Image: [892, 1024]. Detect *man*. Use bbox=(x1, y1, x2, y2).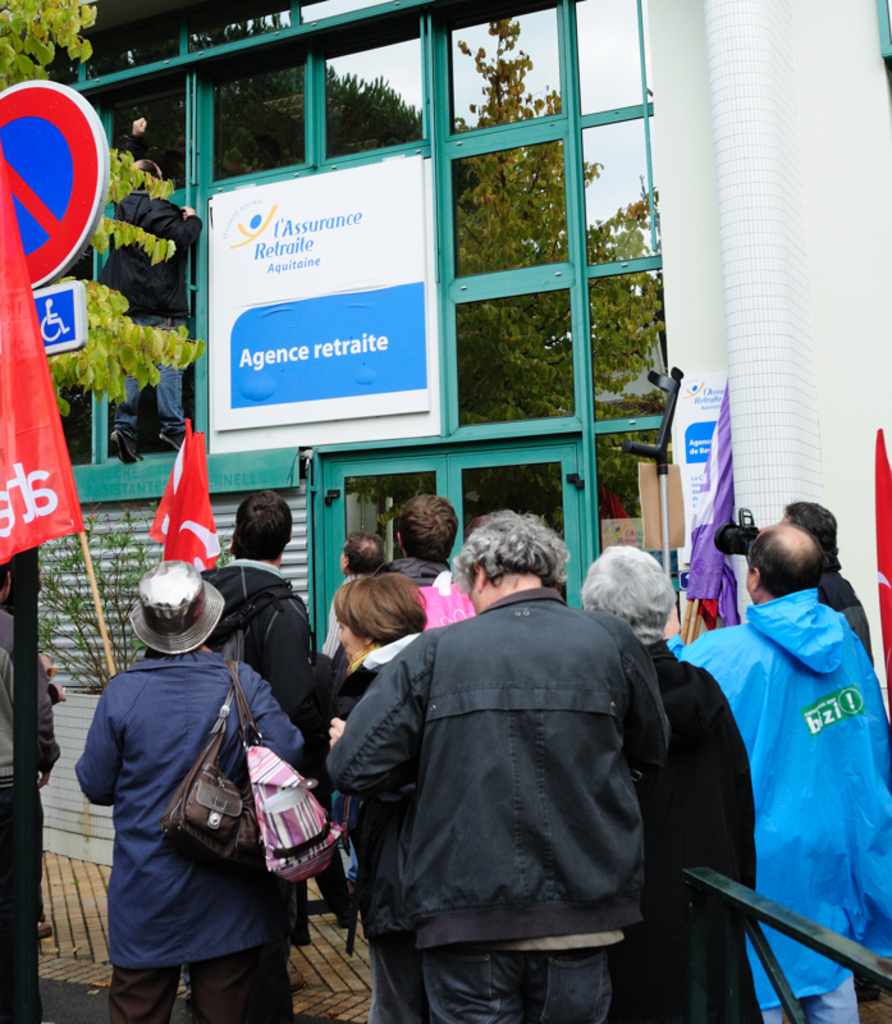
bbox=(672, 522, 891, 1023).
